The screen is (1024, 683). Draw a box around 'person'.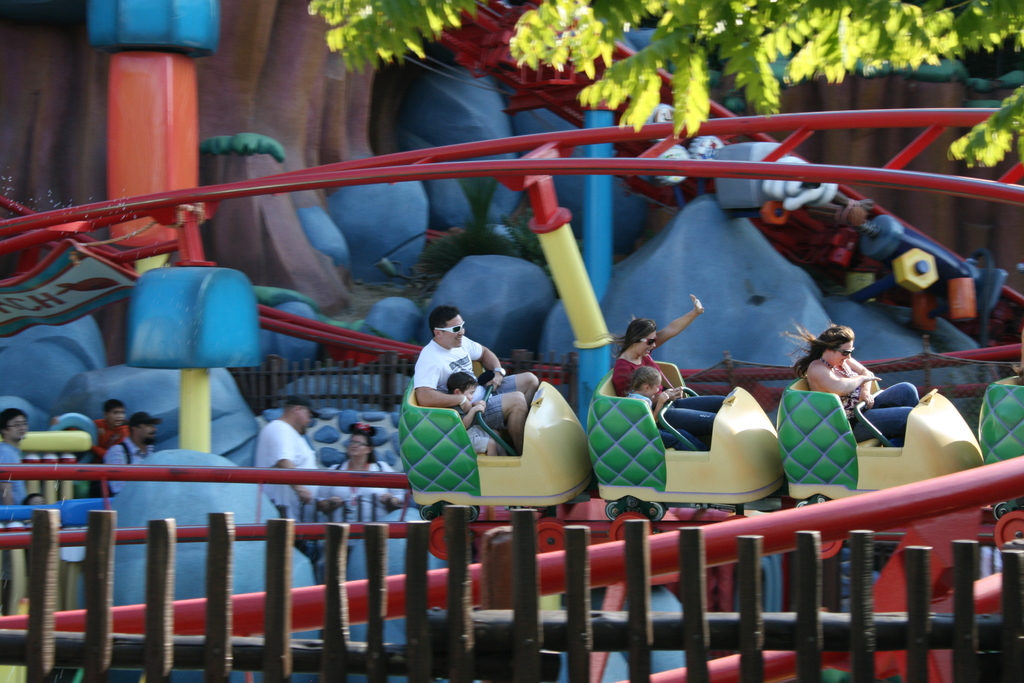
x1=621 y1=364 x2=676 y2=434.
